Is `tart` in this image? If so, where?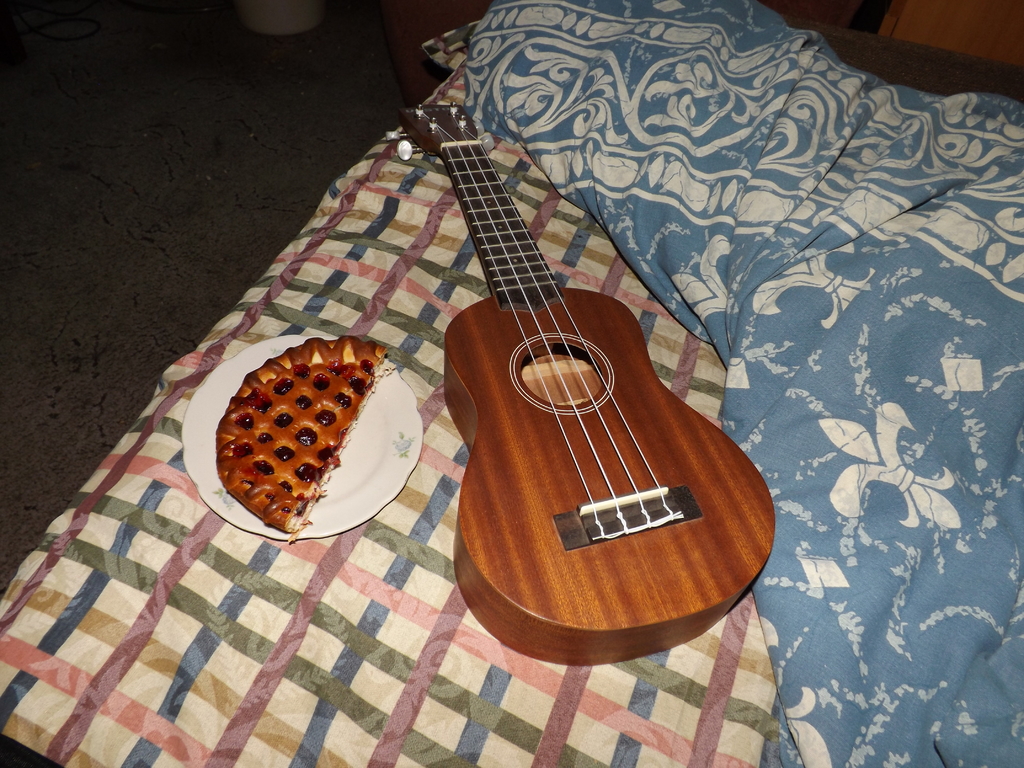
Yes, at <box>222,329,388,532</box>.
